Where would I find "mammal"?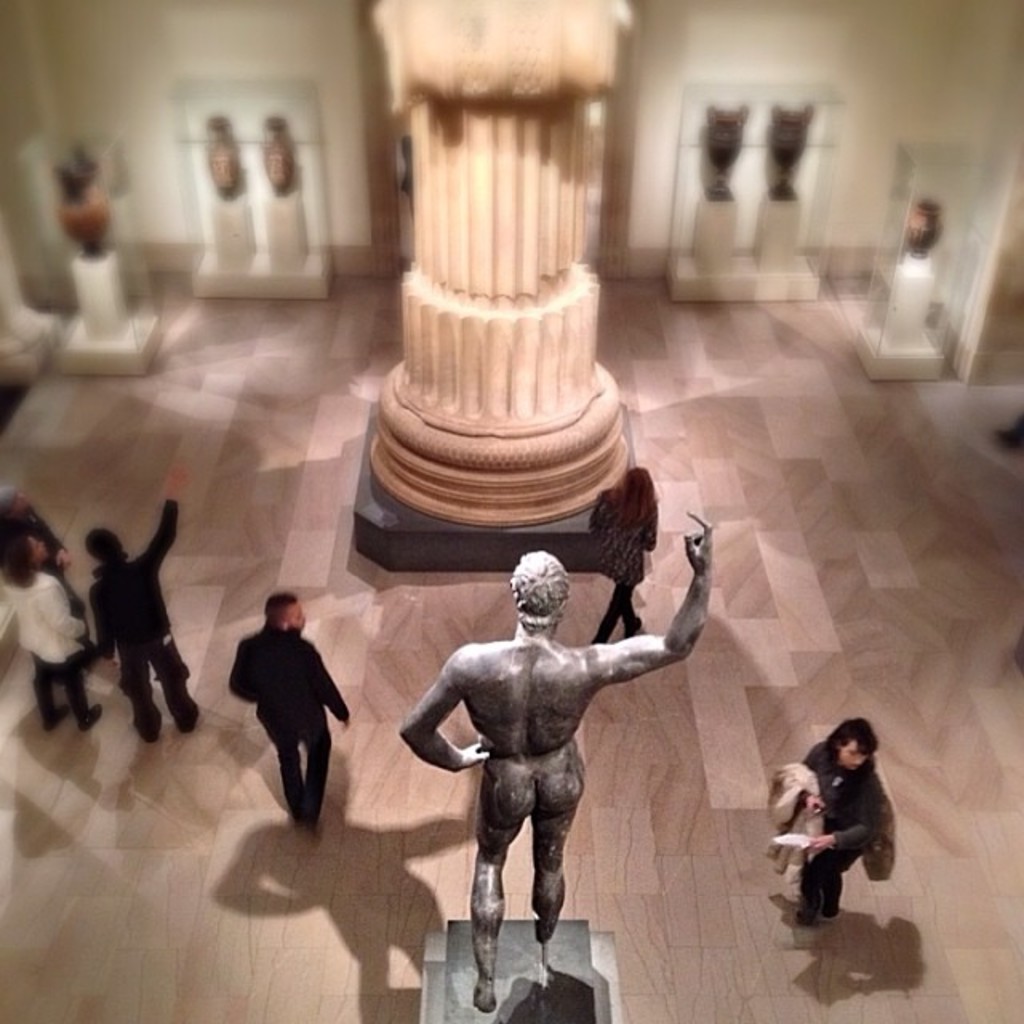
At (584,470,661,648).
